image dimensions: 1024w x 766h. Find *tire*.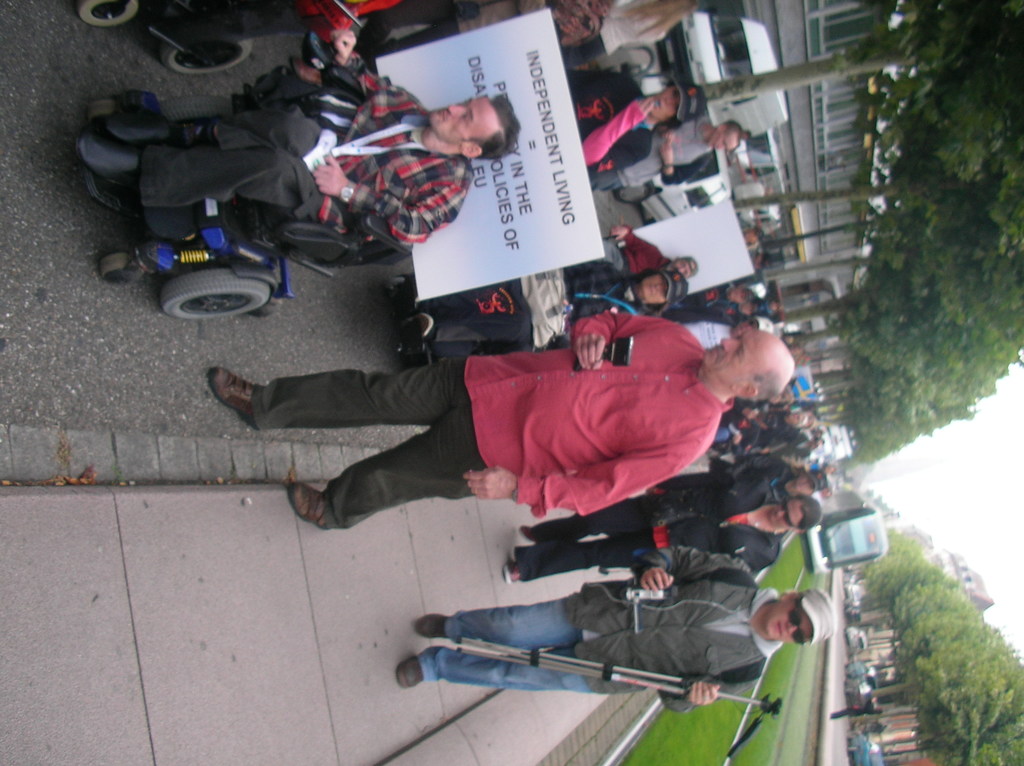
152:254:273:315.
